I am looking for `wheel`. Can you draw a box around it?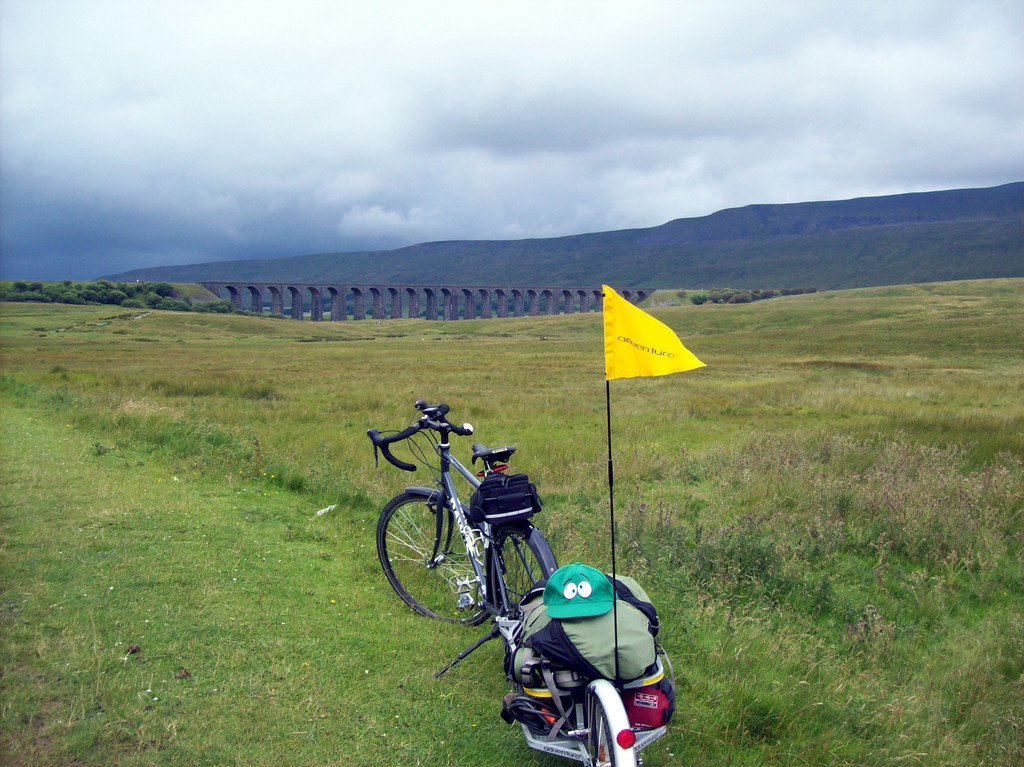
Sure, the bounding box is box(368, 491, 484, 629).
